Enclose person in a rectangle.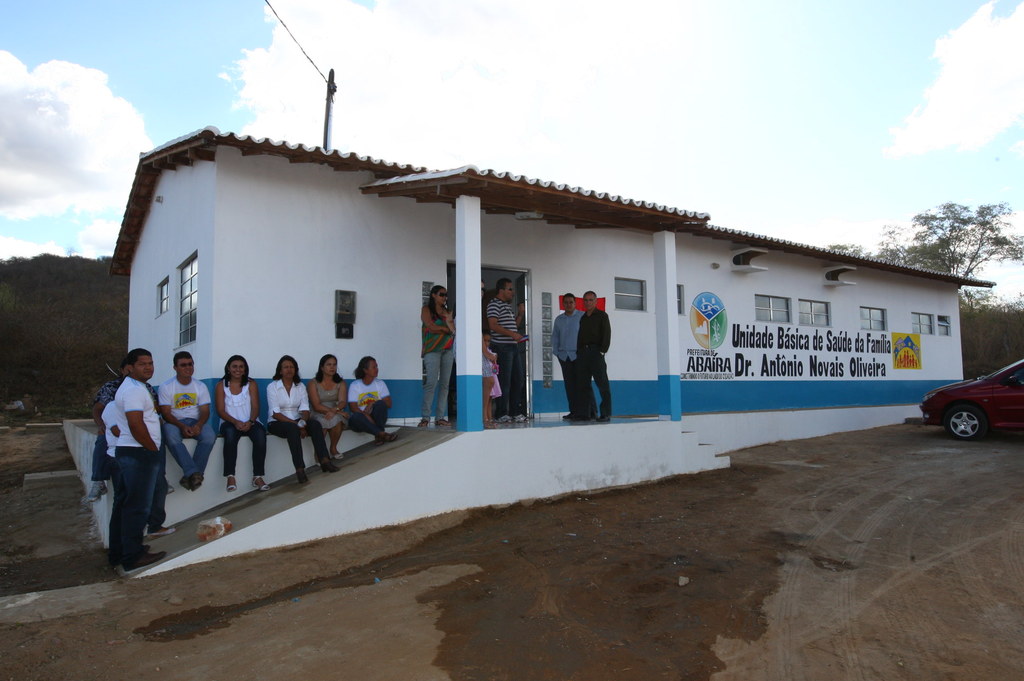
347:357:402:442.
